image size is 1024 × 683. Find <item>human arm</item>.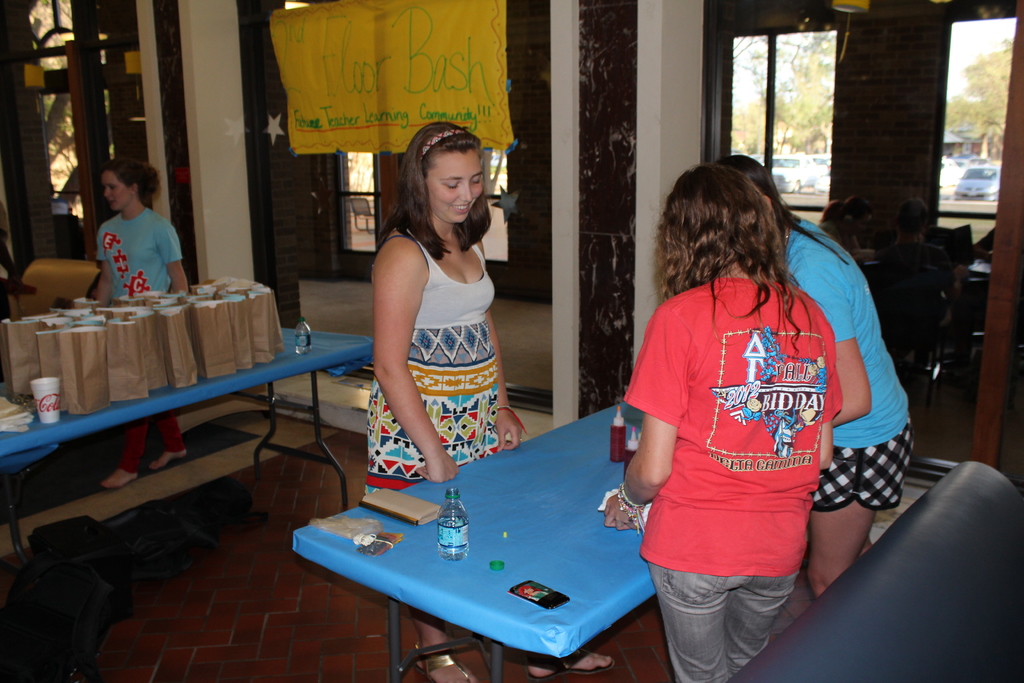
<region>812, 310, 836, 481</region>.
